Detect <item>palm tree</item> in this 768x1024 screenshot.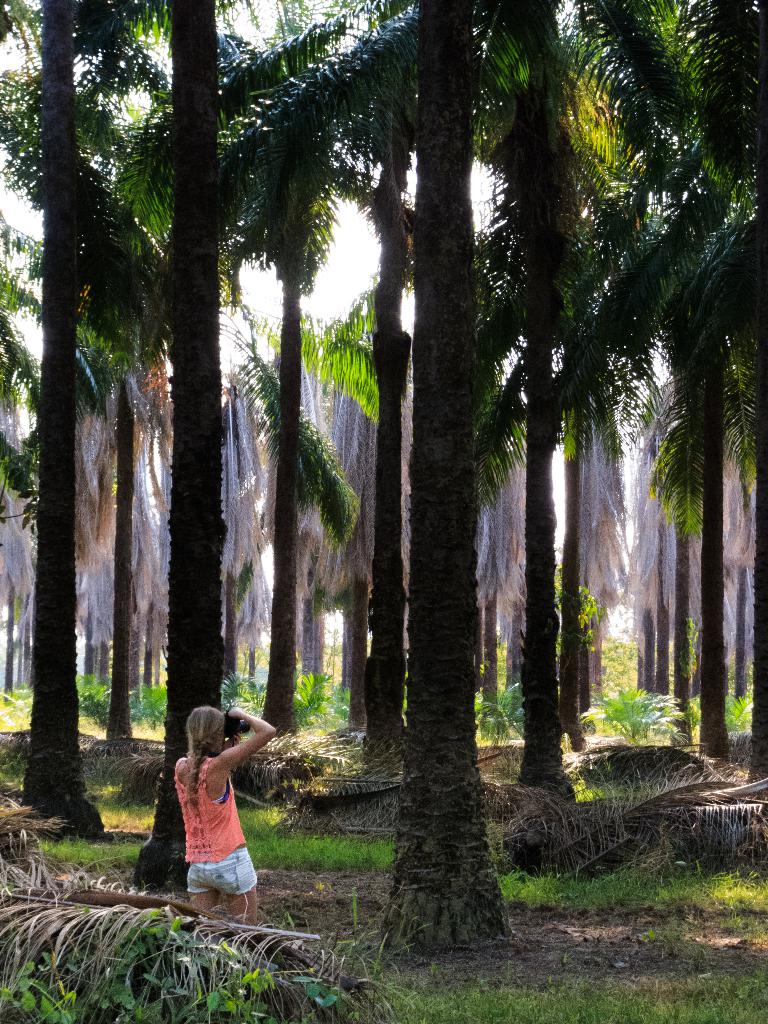
Detection: <box>65,99,206,705</box>.
